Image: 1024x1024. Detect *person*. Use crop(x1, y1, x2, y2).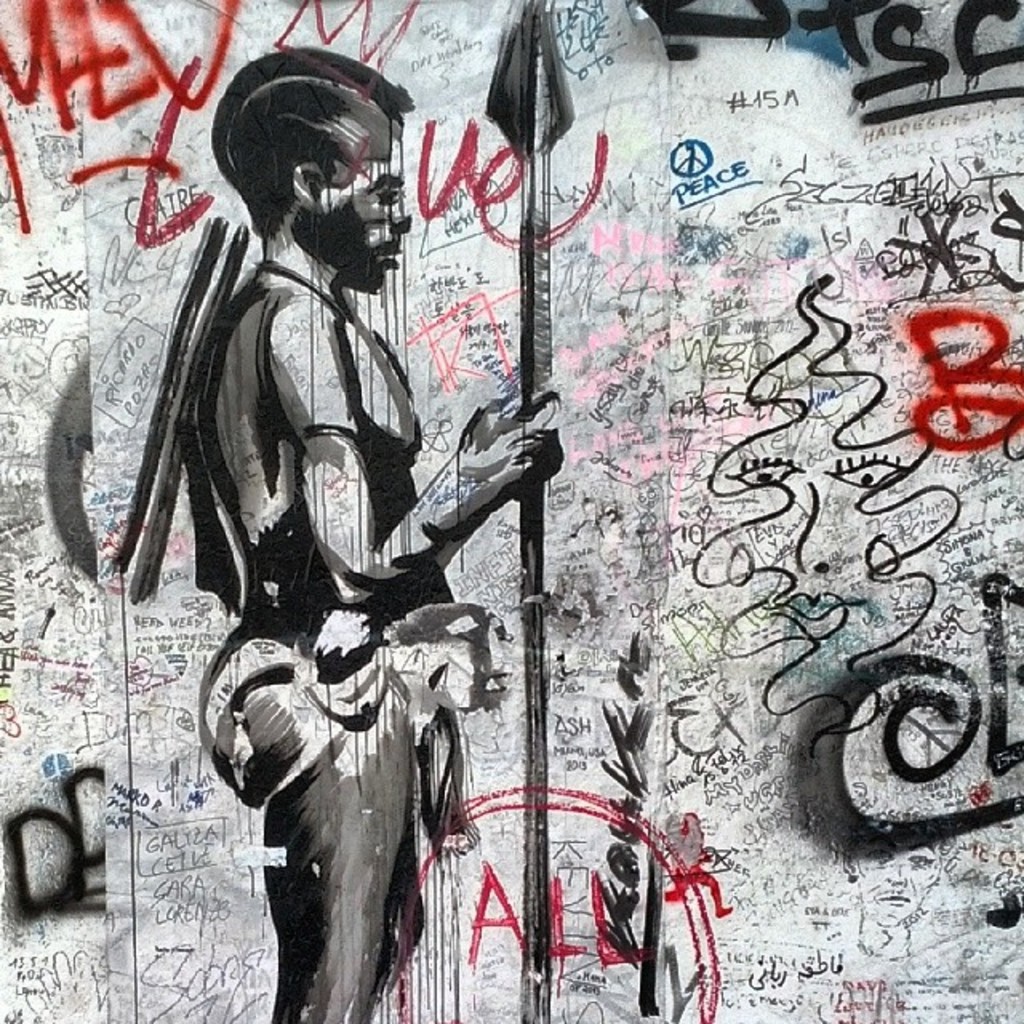
crop(155, 58, 515, 997).
